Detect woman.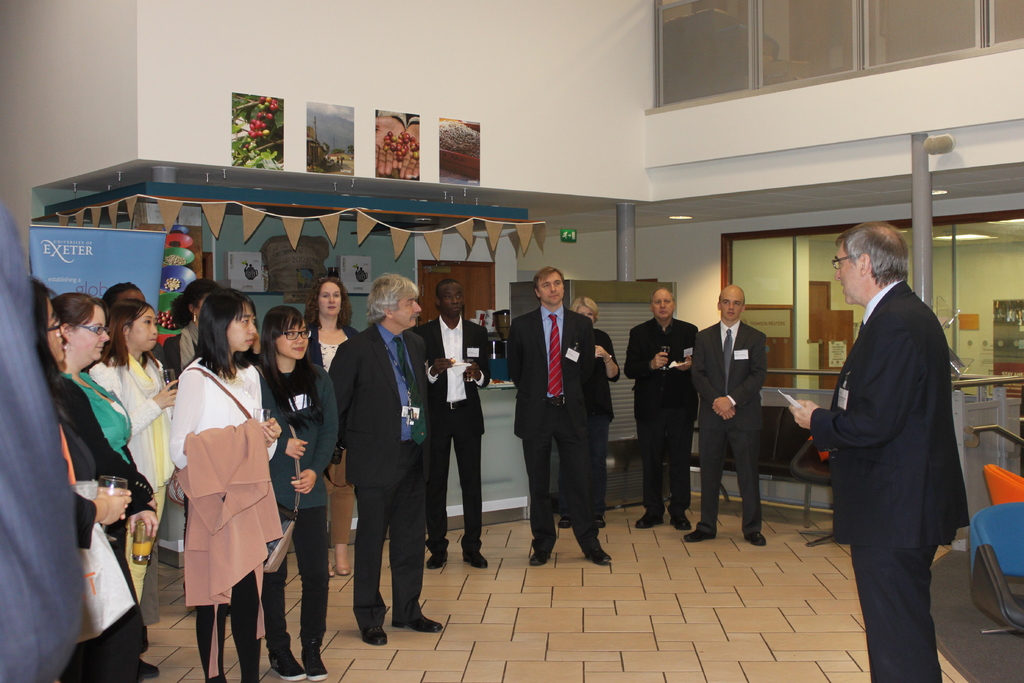
Detected at (95,282,147,328).
